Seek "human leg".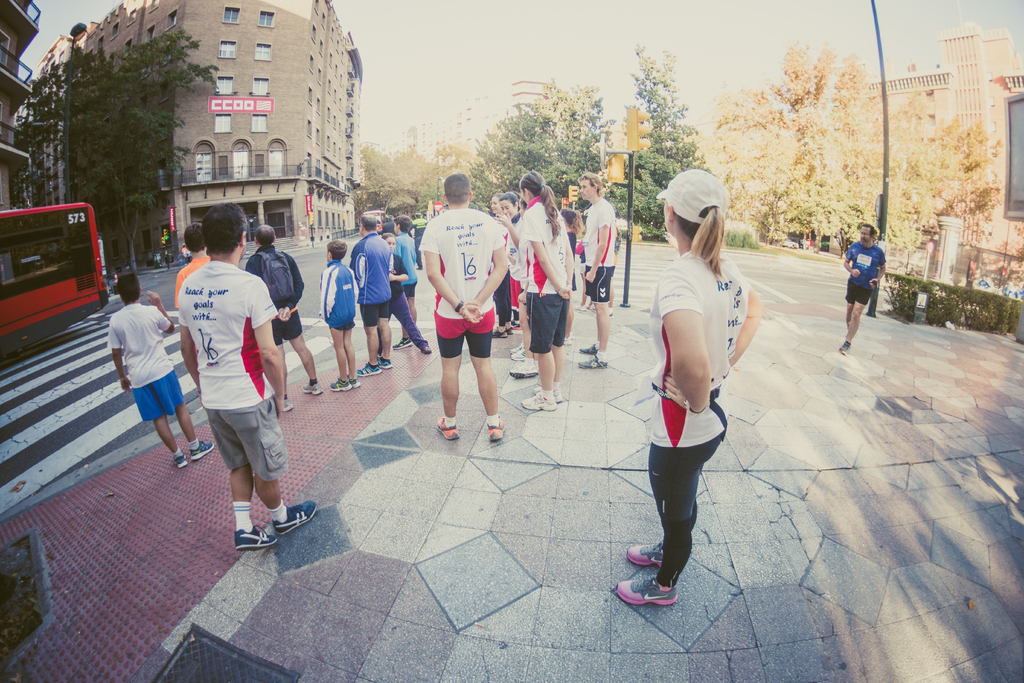
bbox(225, 397, 321, 534).
